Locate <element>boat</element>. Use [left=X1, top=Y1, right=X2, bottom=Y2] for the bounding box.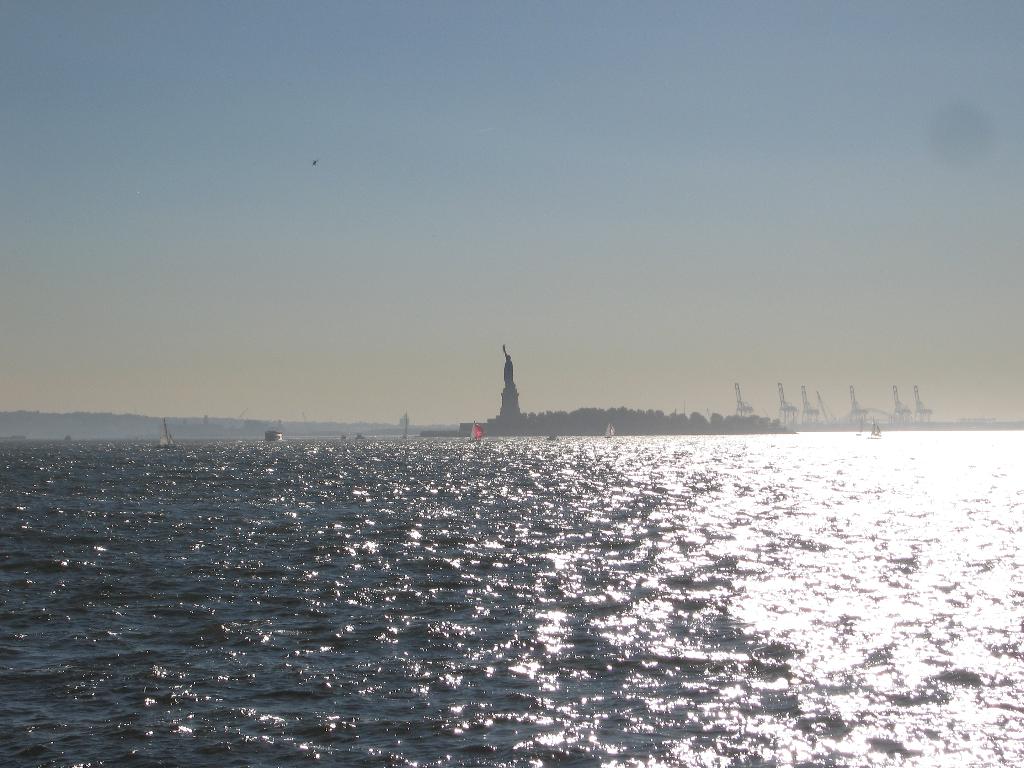
[left=545, top=433, right=561, bottom=445].
